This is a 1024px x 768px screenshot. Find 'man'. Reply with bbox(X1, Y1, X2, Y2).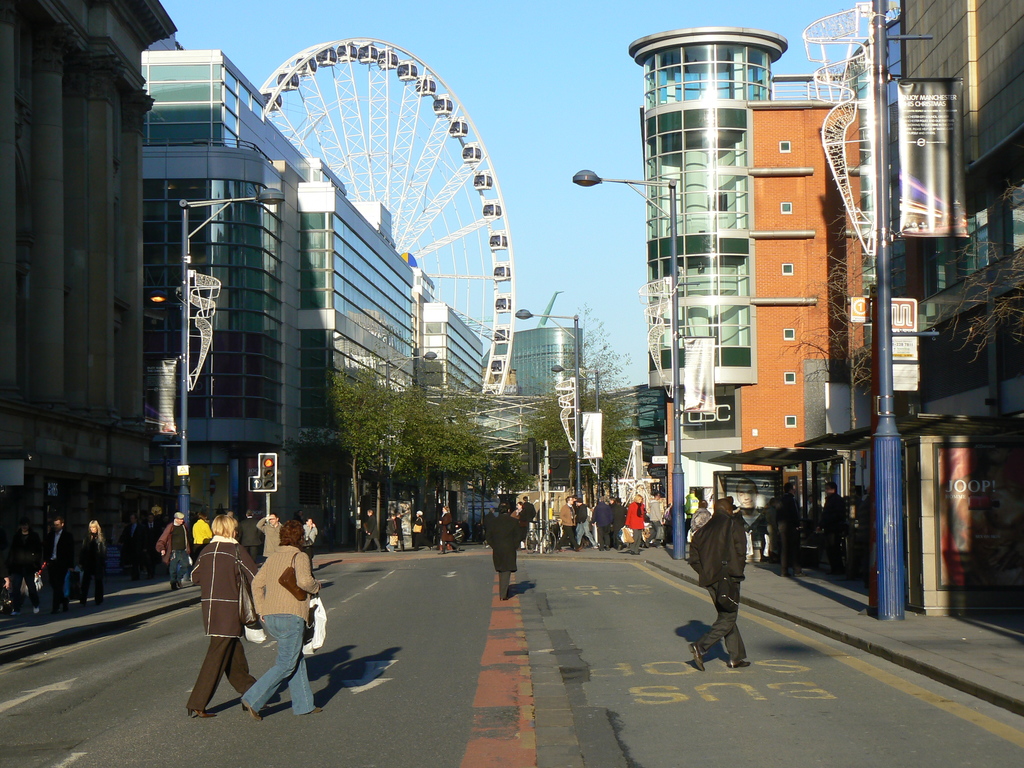
bbox(820, 481, 849, 583).
